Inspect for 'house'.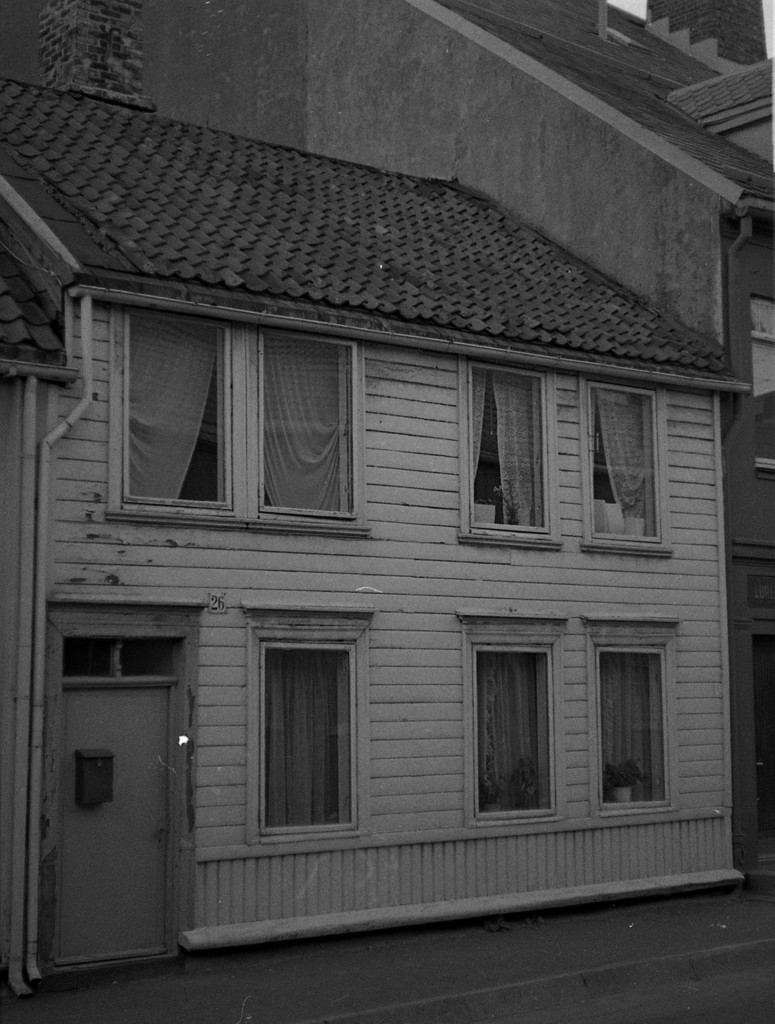
Inspection: x1=4, y1=3, x2=774, y2=939.
